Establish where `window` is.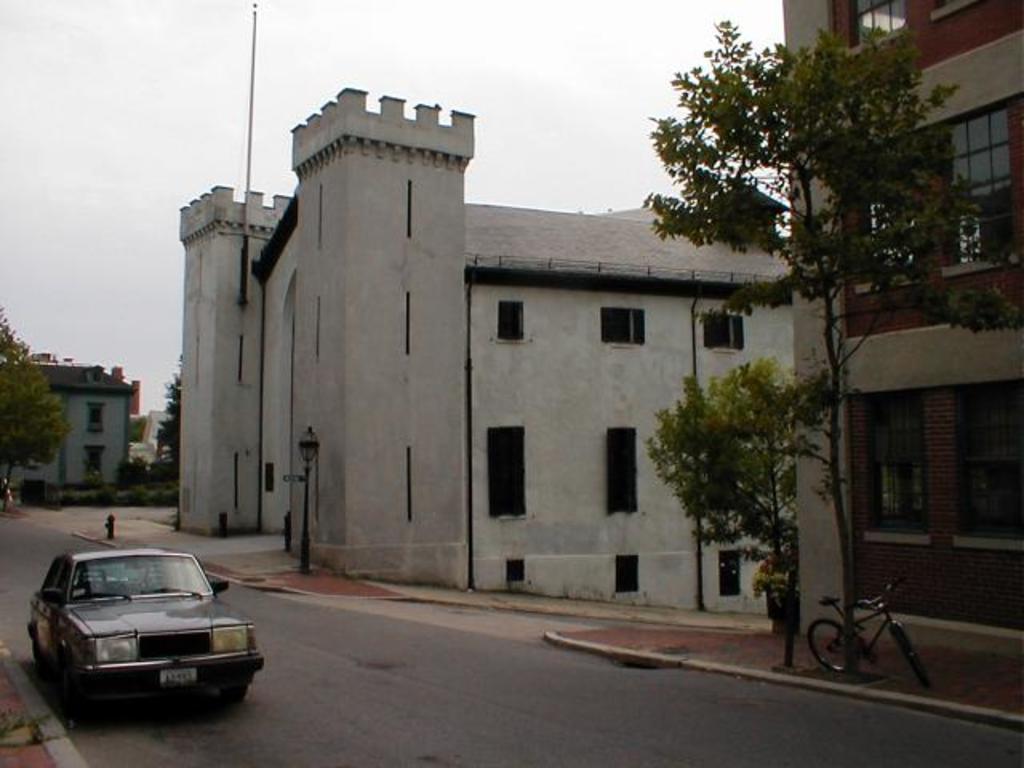
Established at {"left": 485, "top": 427, "right": 526, "bottom": 518}.
